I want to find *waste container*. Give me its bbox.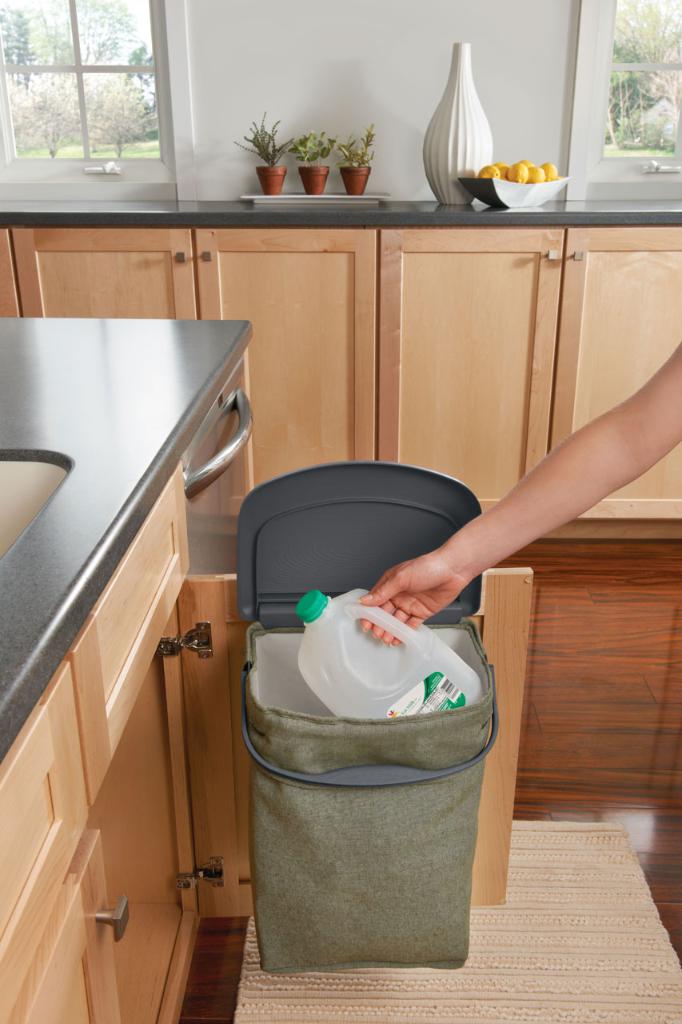
[x1=239, y1=610, x2=515, y2=993].
